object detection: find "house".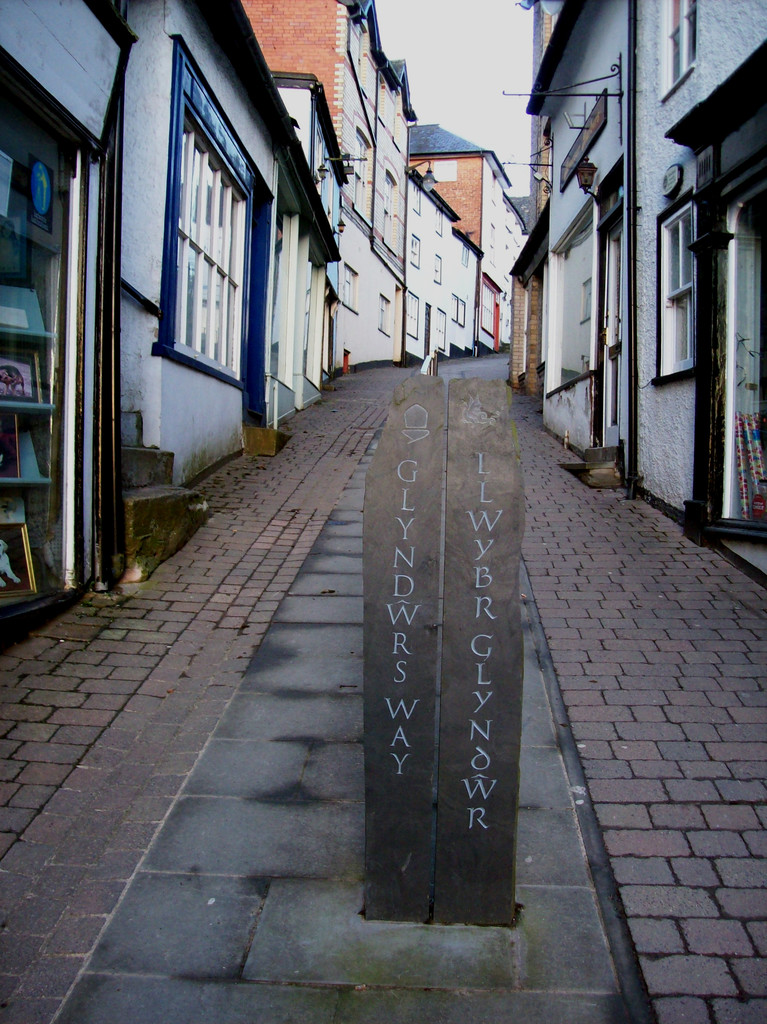
bbox=[397, 136, 542, 339].
